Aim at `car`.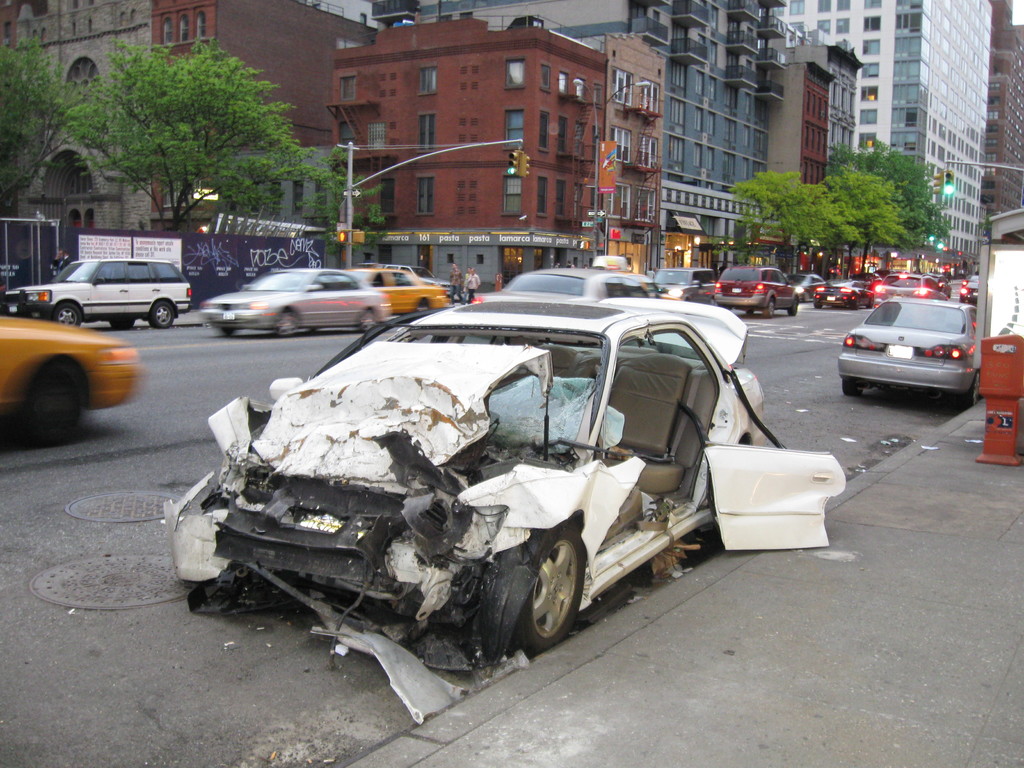
Aimed at <bbox>718, 265, 804, 322</bbox>.
